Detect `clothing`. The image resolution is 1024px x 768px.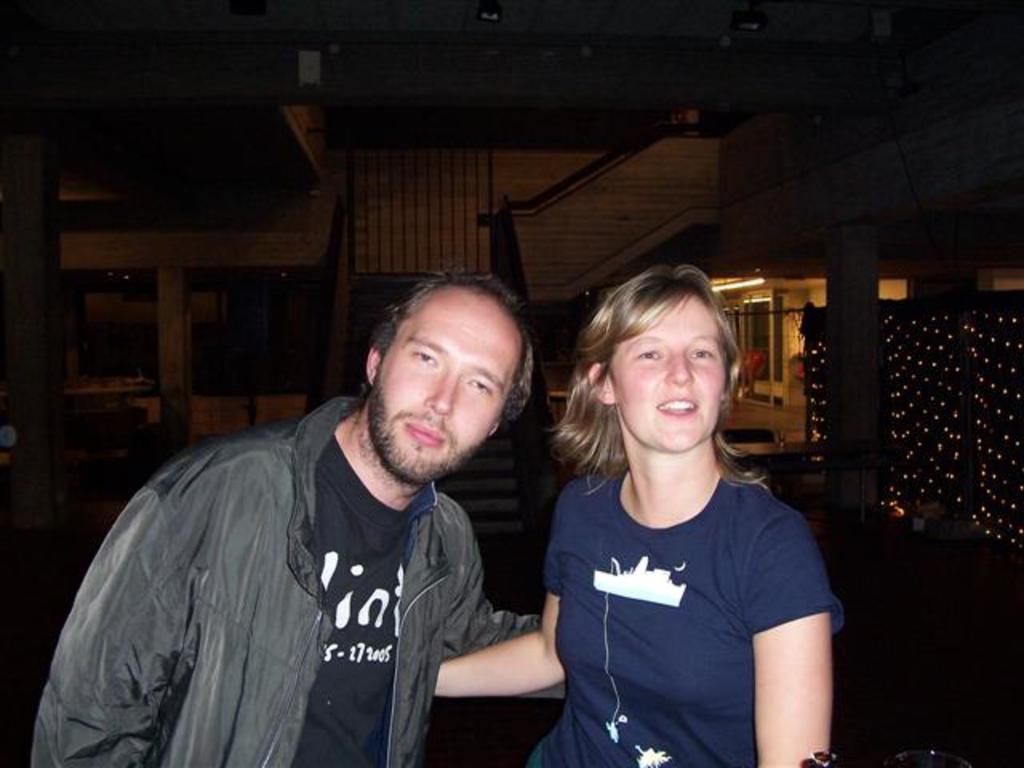
x1=538, y1=451, x2=856, y2=766.
